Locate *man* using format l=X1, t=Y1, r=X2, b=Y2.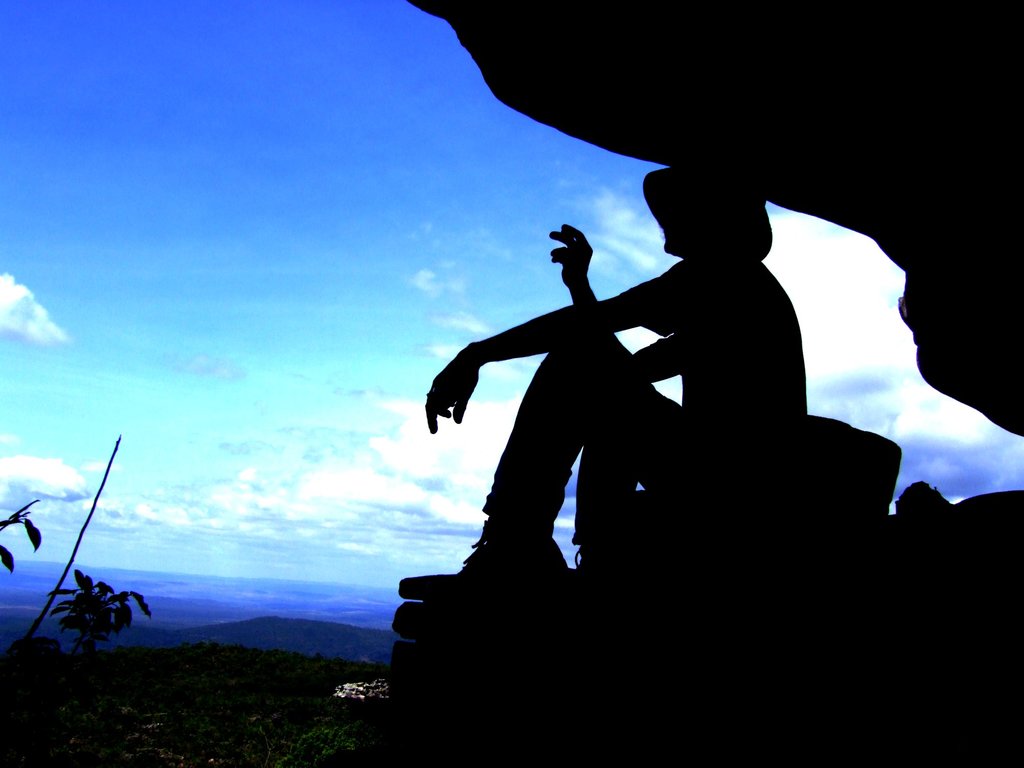
l=390, t=140, r=817, b=596.
